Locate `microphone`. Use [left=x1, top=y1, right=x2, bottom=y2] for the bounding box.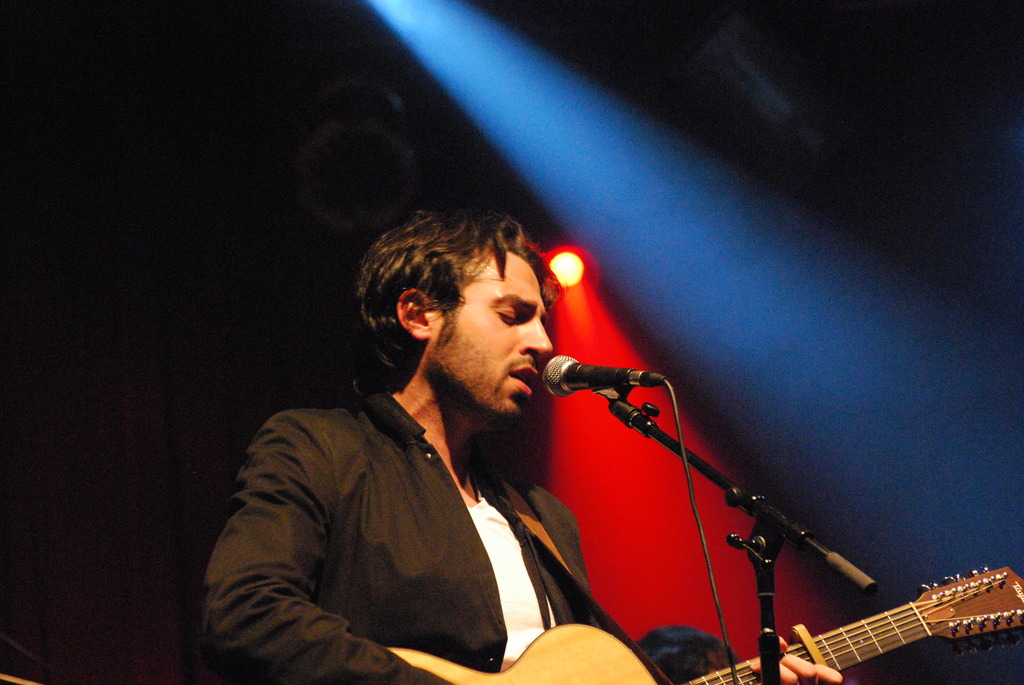
[left=524, top=358, right=628, bottom=420].
